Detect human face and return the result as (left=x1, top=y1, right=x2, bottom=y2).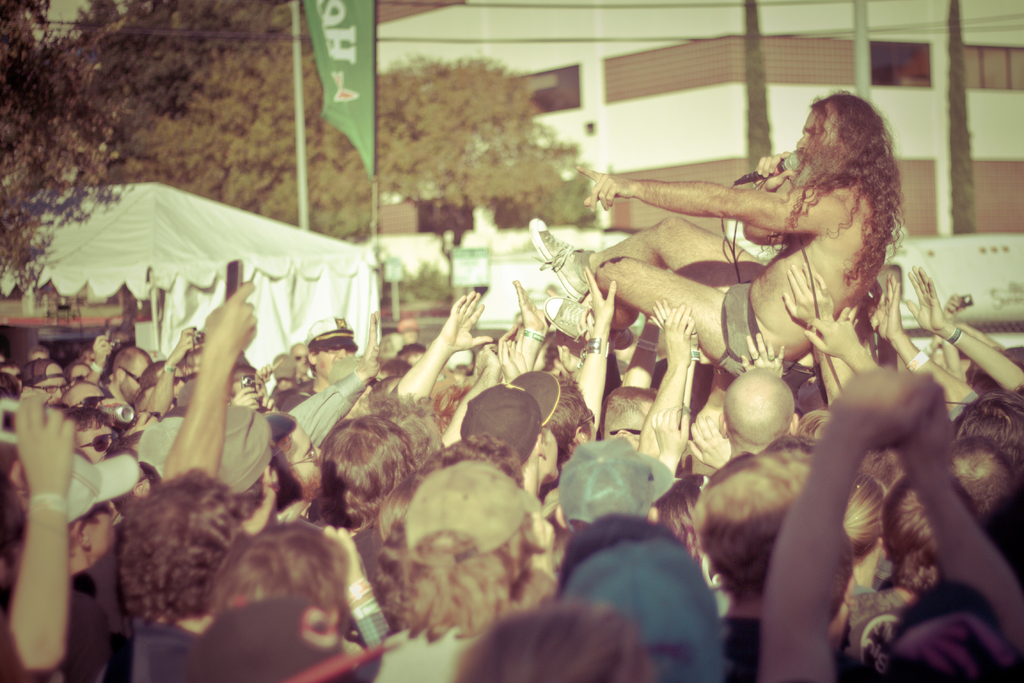
(left=78, top=420, right=116, bottom=459).
